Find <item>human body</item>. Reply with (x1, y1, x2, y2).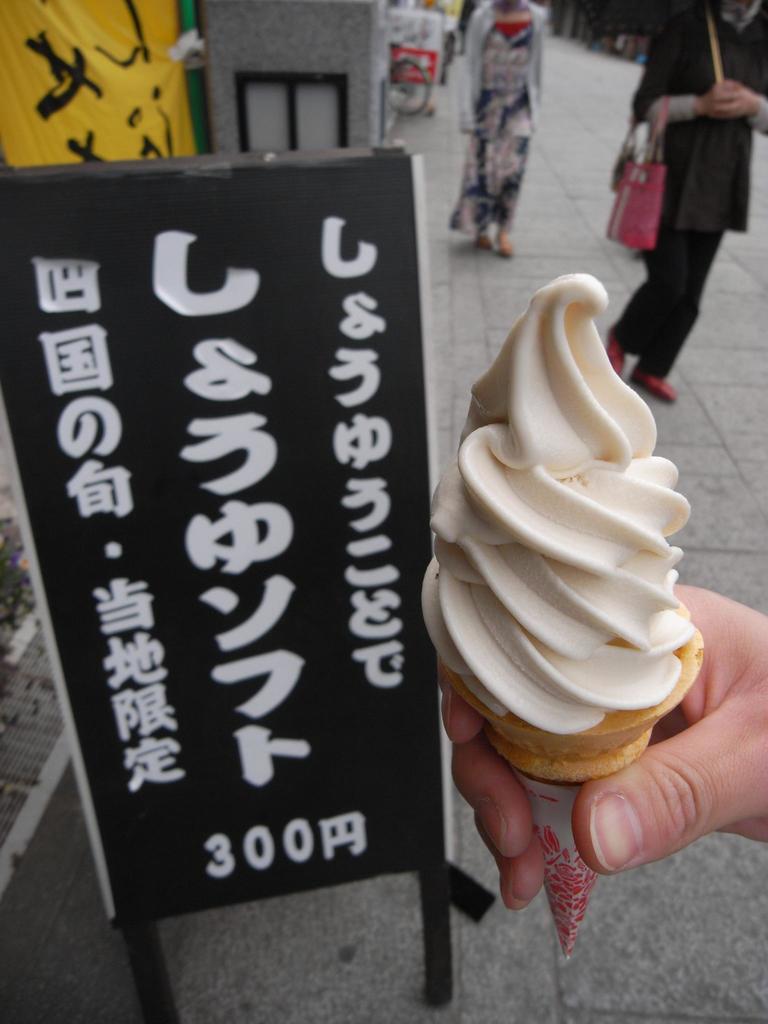
(611, 0, 767, 412).
